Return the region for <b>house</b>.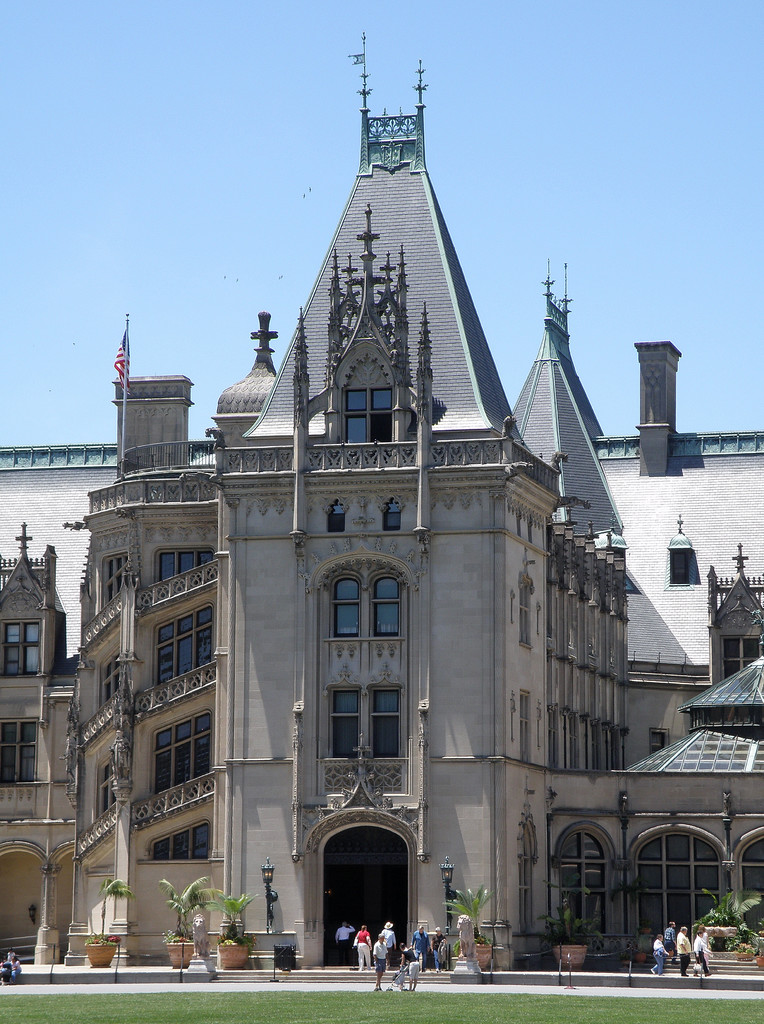
select_region(44, 114, 695, 966).
